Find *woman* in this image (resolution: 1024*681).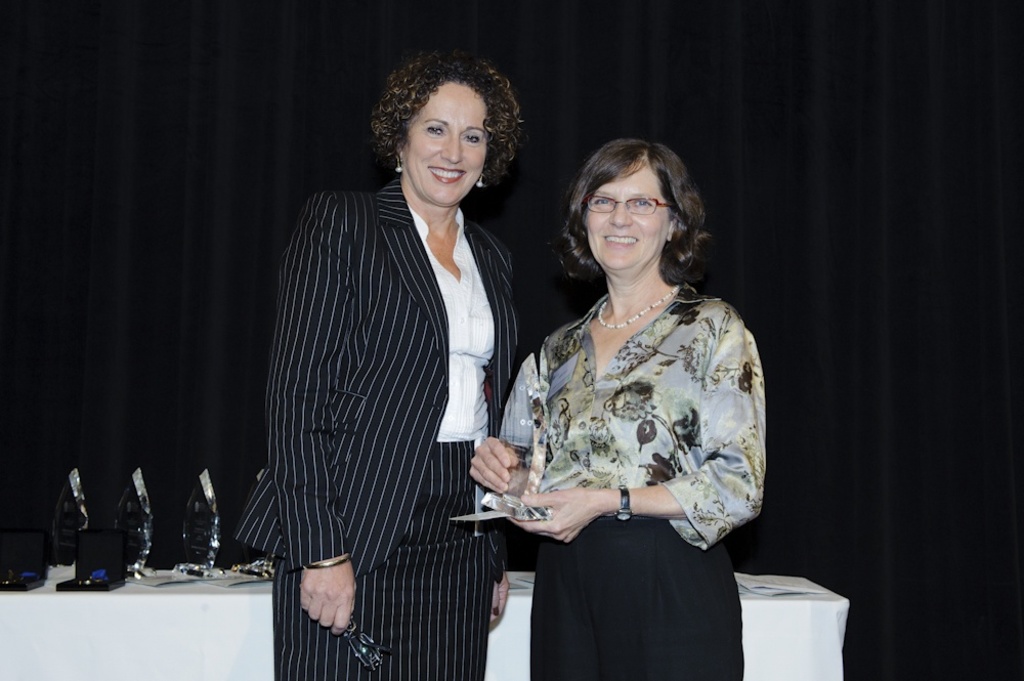
478,131,767,672.
